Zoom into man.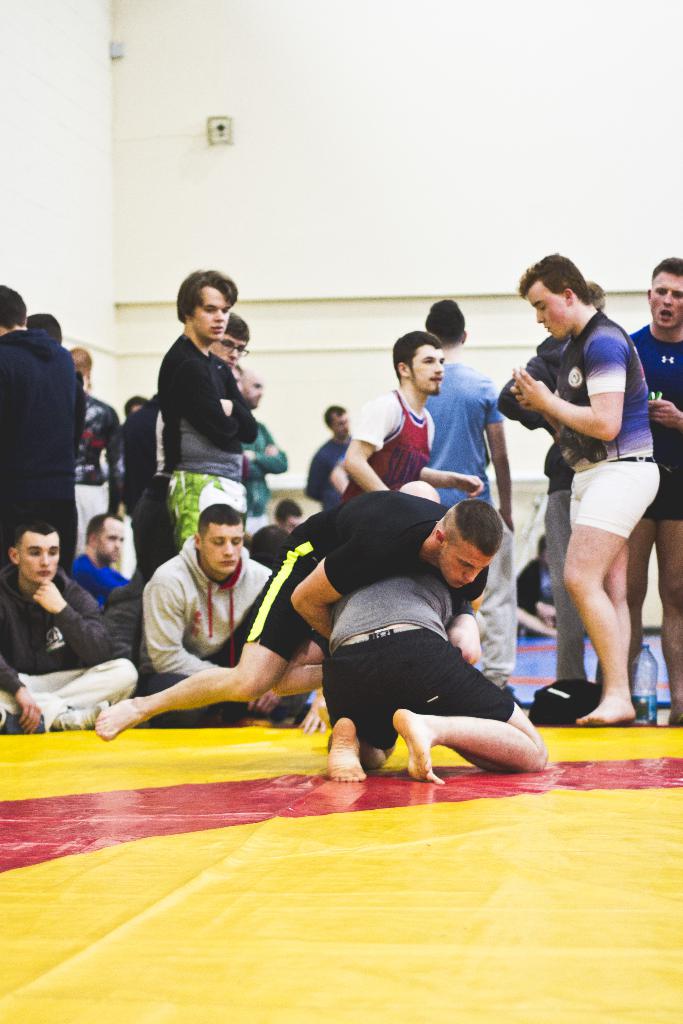
Zoom target: box=[422, 300, 515, 688].
